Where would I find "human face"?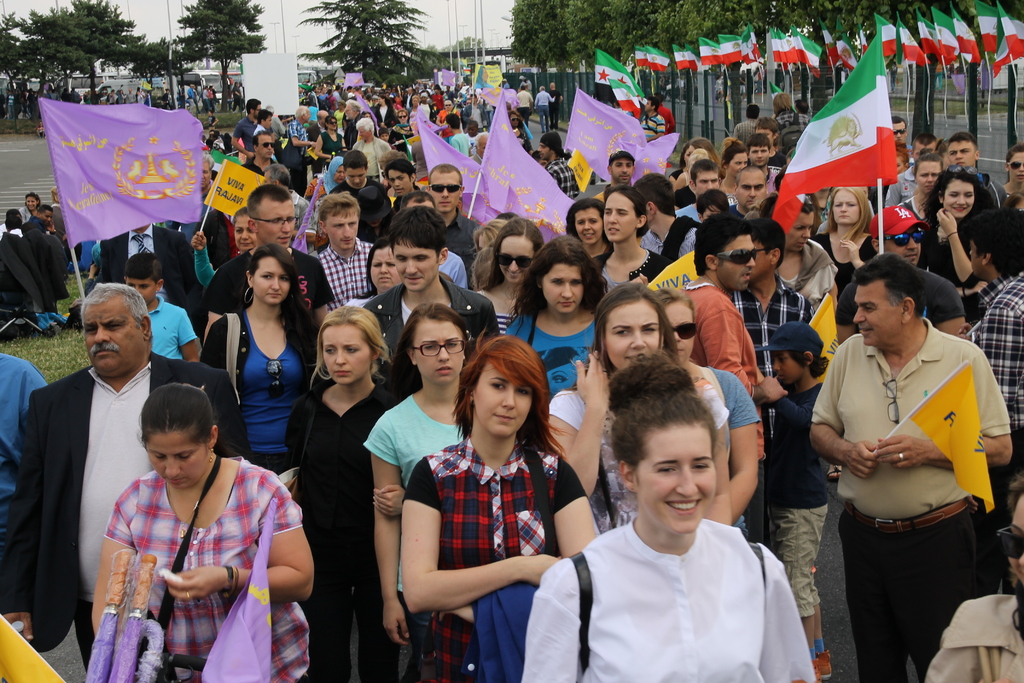
At <bbox>252, 253, 294, 304</bbox>.
